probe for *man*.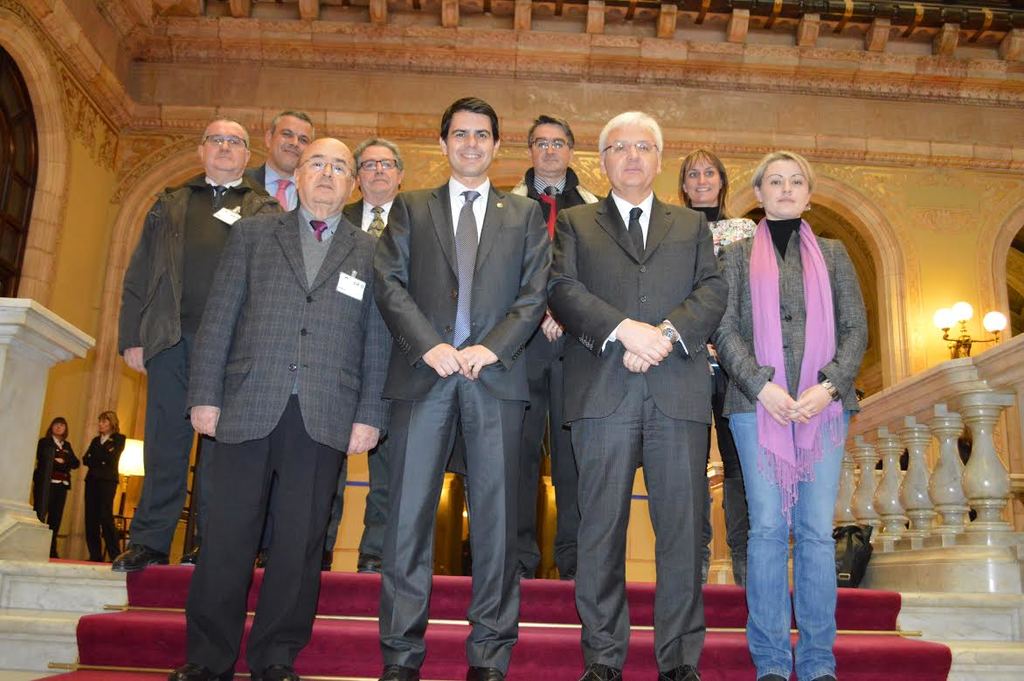
Probe result: (313,132,402,571).
